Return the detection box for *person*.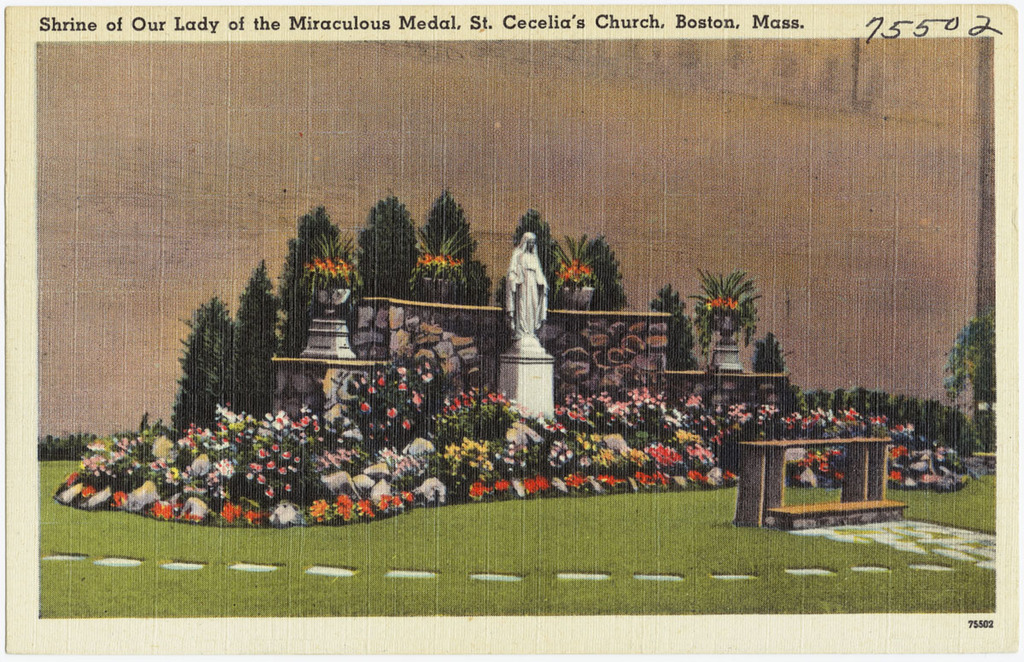
(x1=503, y1=201, x2=562, y2=363).
